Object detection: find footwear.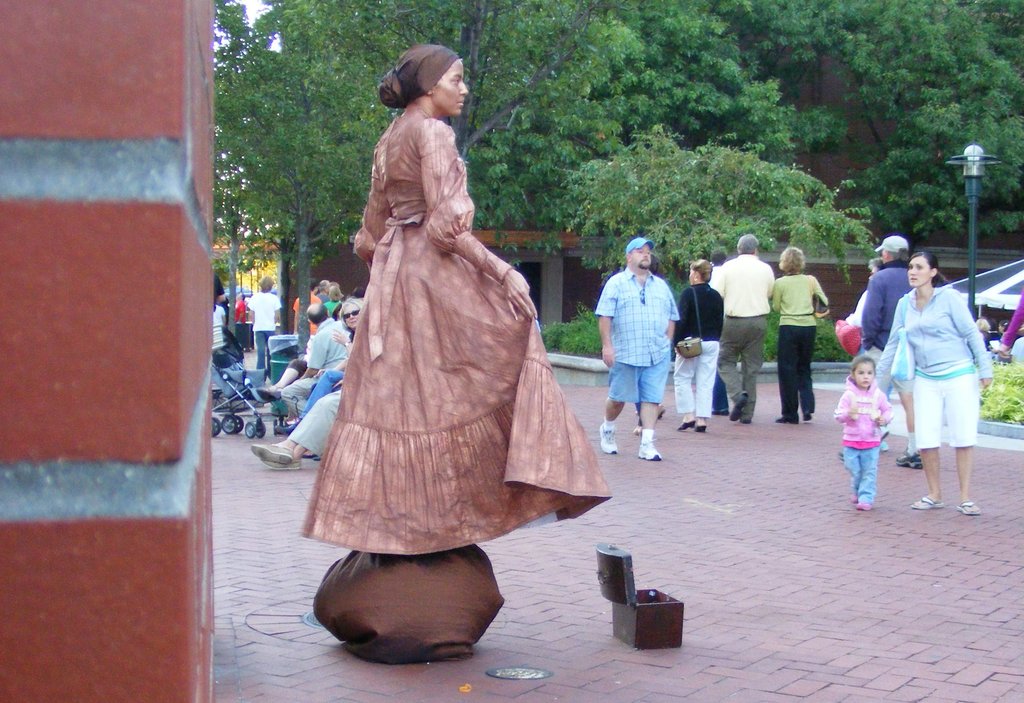
detection(598, 419, 620, 457).
